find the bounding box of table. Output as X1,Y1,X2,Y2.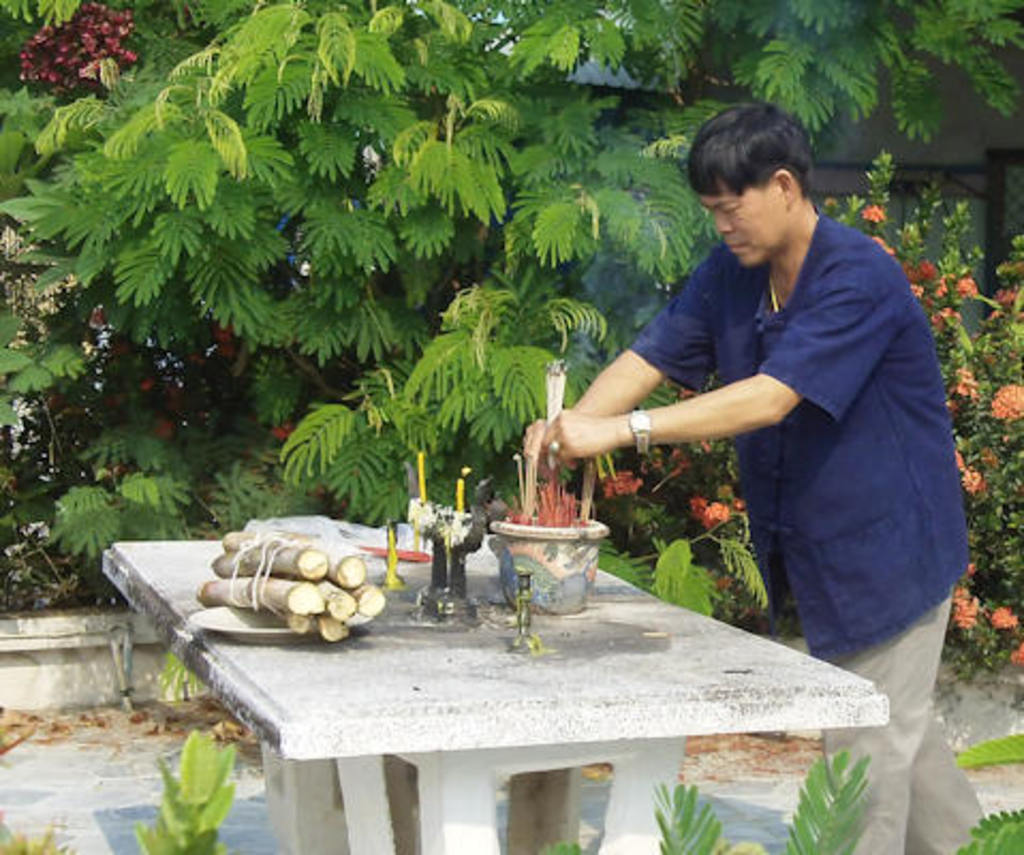
92,494,894,853.
